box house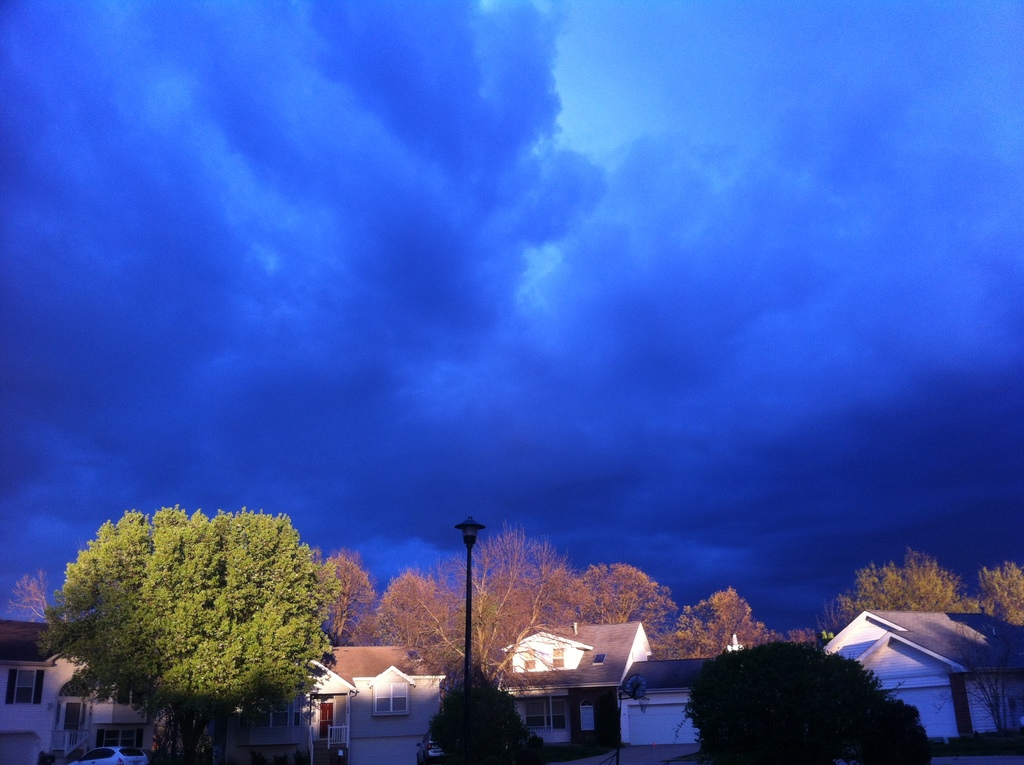
(x1=214, y1=640, x2=457, y2=763)
